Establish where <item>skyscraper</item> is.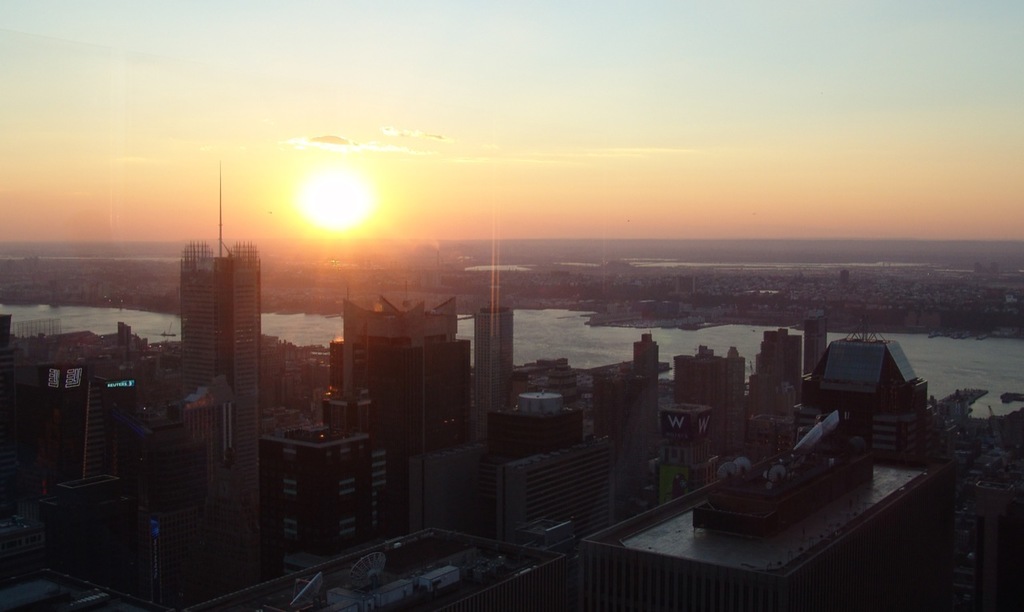
Established at 148, 192, 260, 466.
